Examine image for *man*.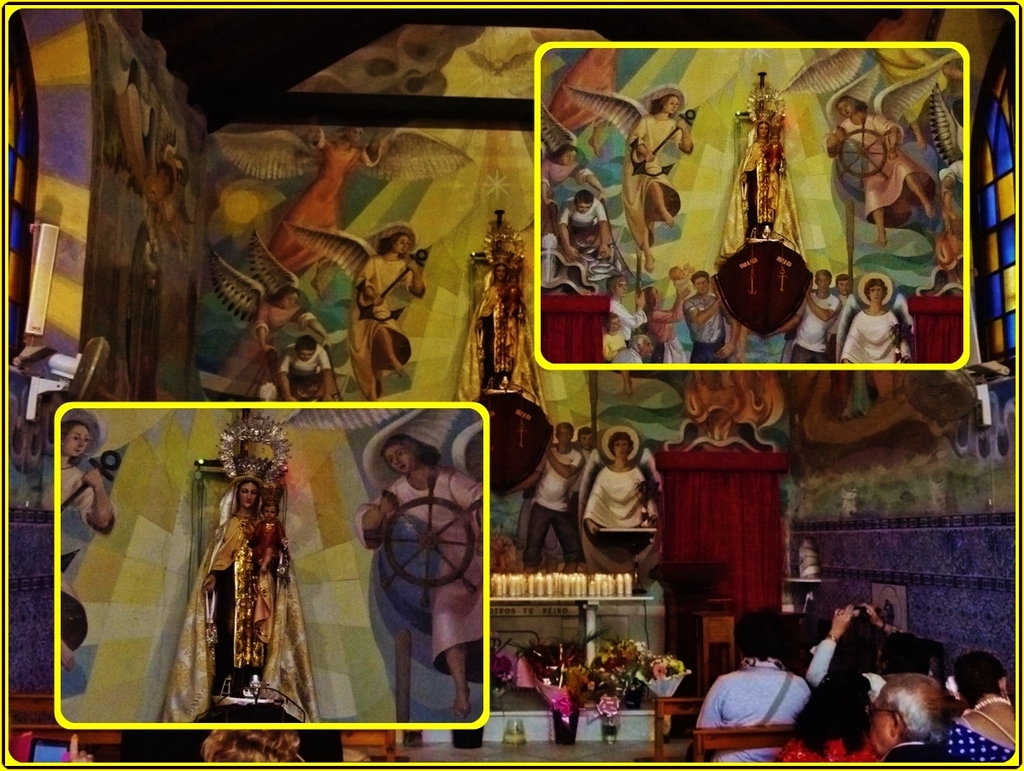
Examination result: bbox=[863, 673, 973, 770].
